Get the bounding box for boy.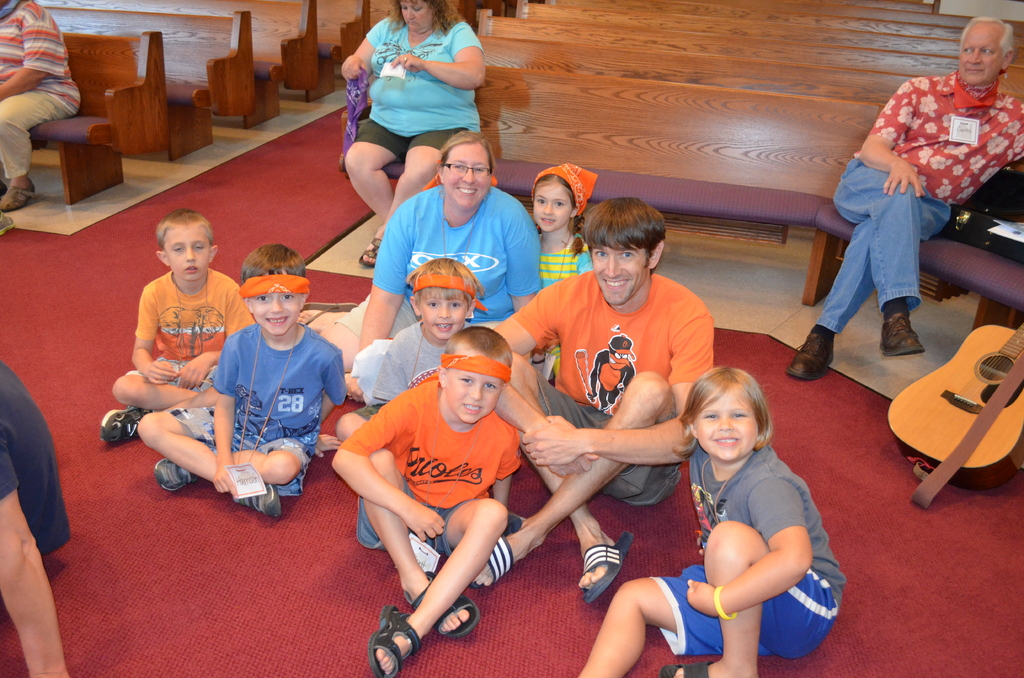
rect(332, 325, 525, 677).
